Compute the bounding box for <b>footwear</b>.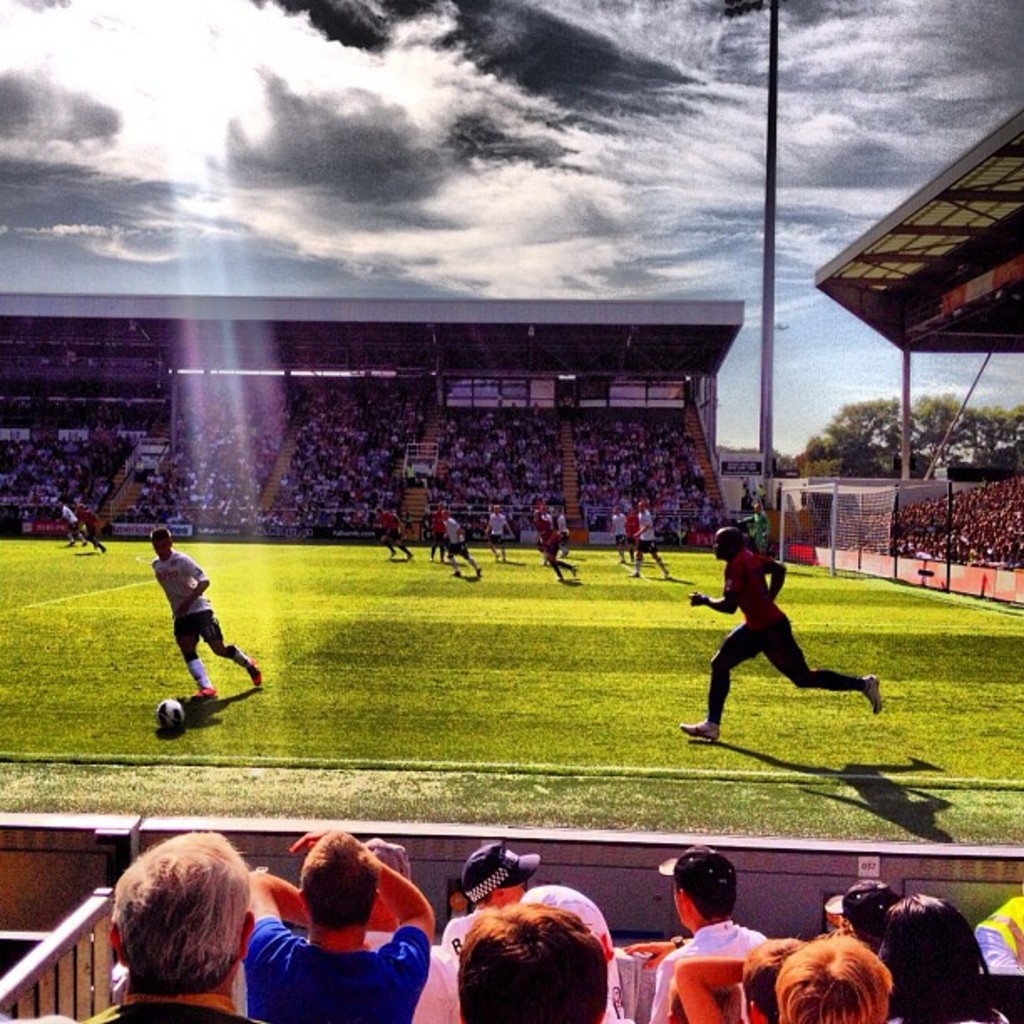
[x1=191, y1=686, x2=224, y2=696].
